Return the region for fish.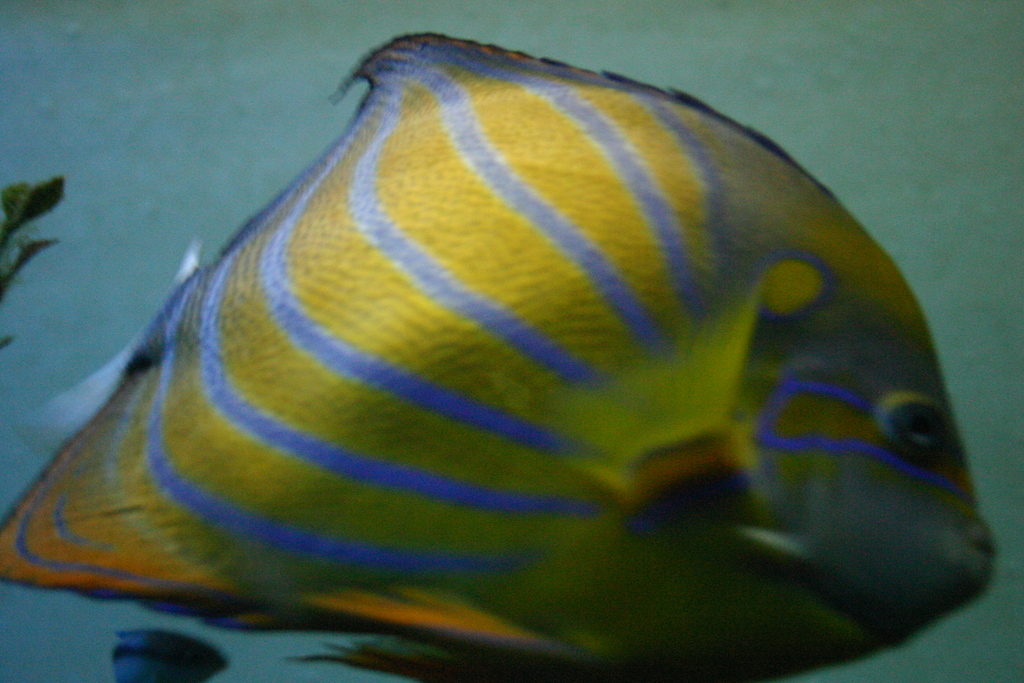
(x1=110, y1=629, x2=230, y2=682).
